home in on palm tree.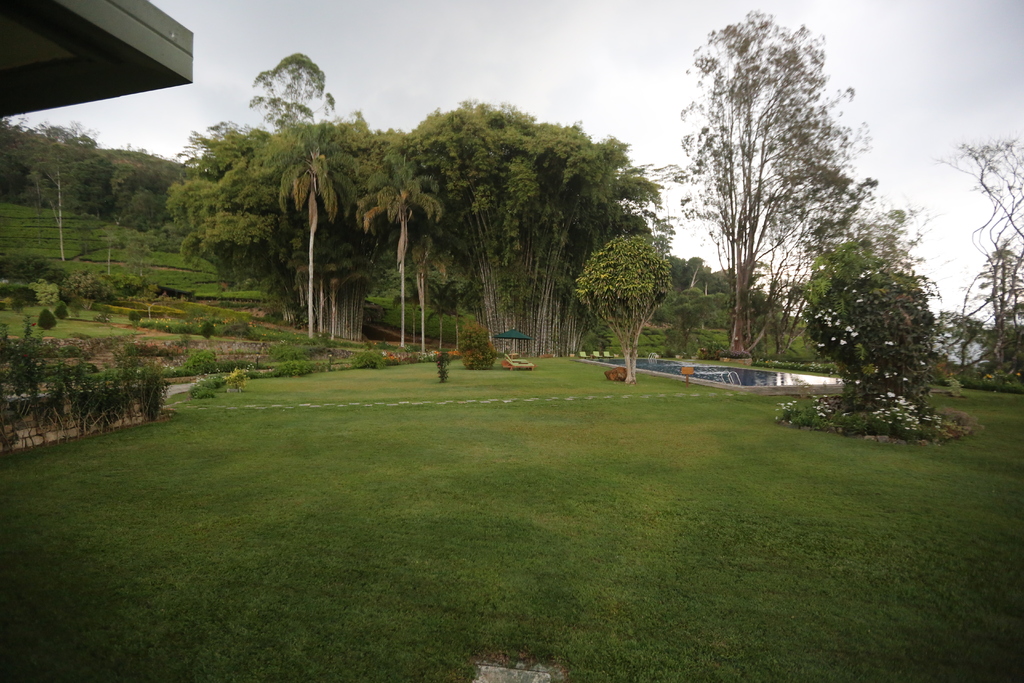
Homed in at [563, 218, 664, 394].
